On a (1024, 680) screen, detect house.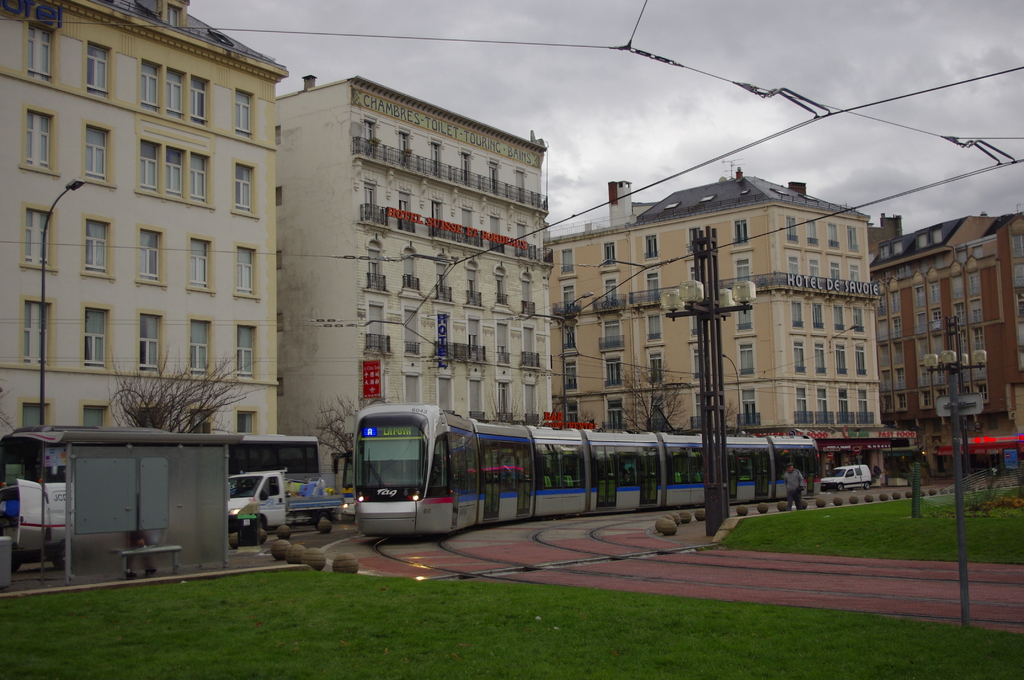
locate(0, 0, 282, 435).
